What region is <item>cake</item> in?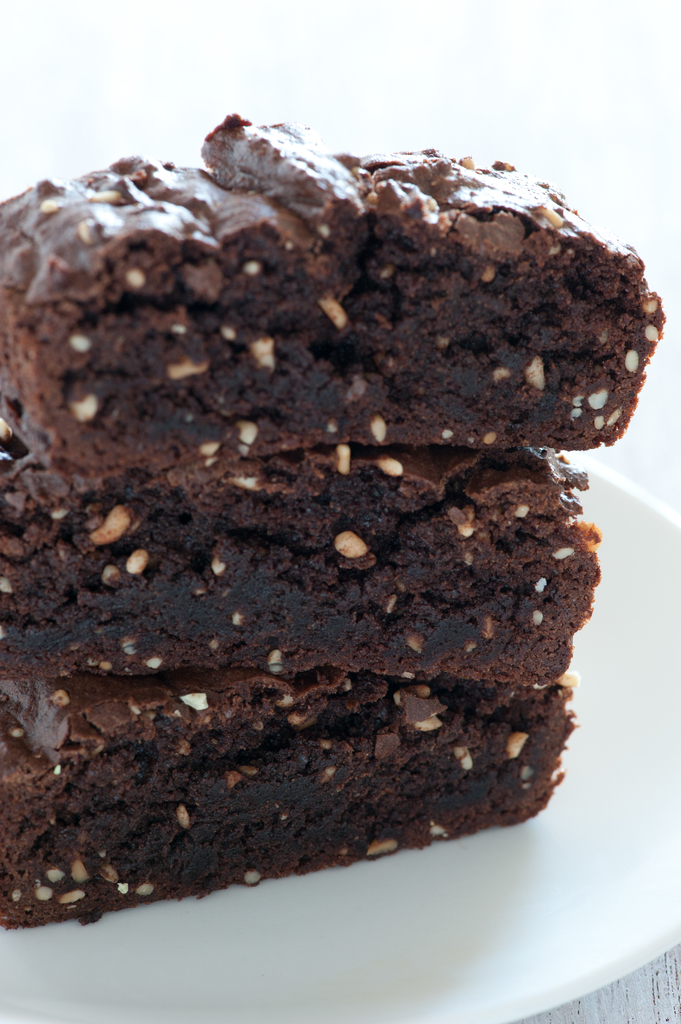
x1=0 y1=680 x2=579 y2=918.
